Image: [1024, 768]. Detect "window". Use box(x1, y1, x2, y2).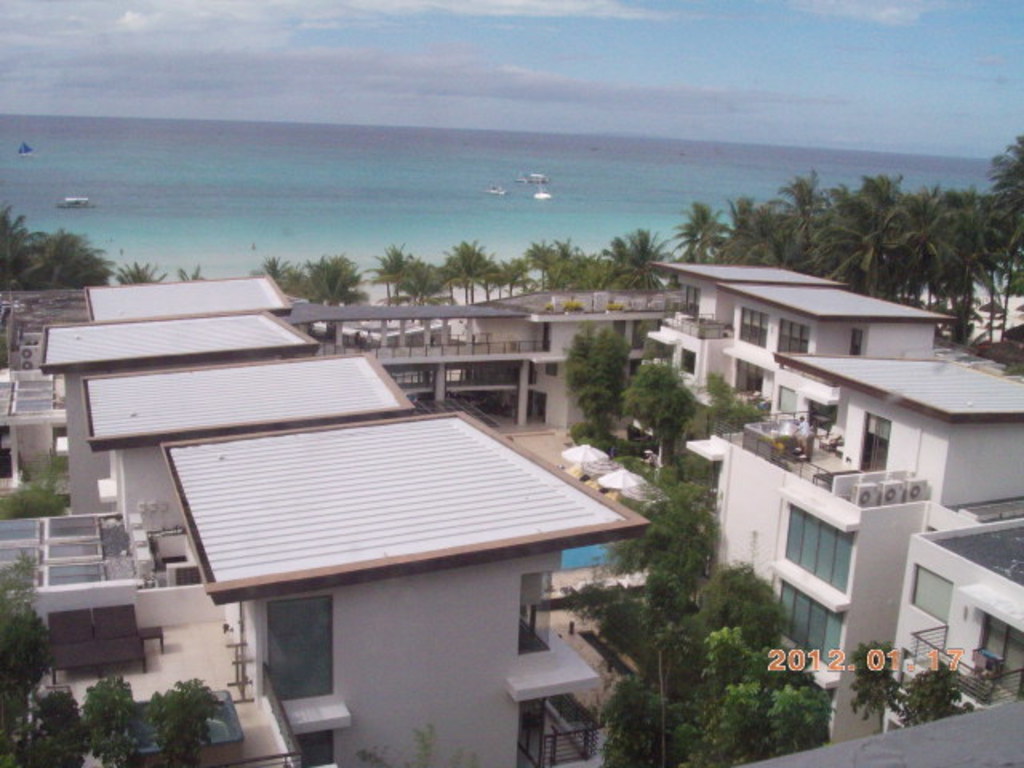
box(773, 312, 808, 358).
